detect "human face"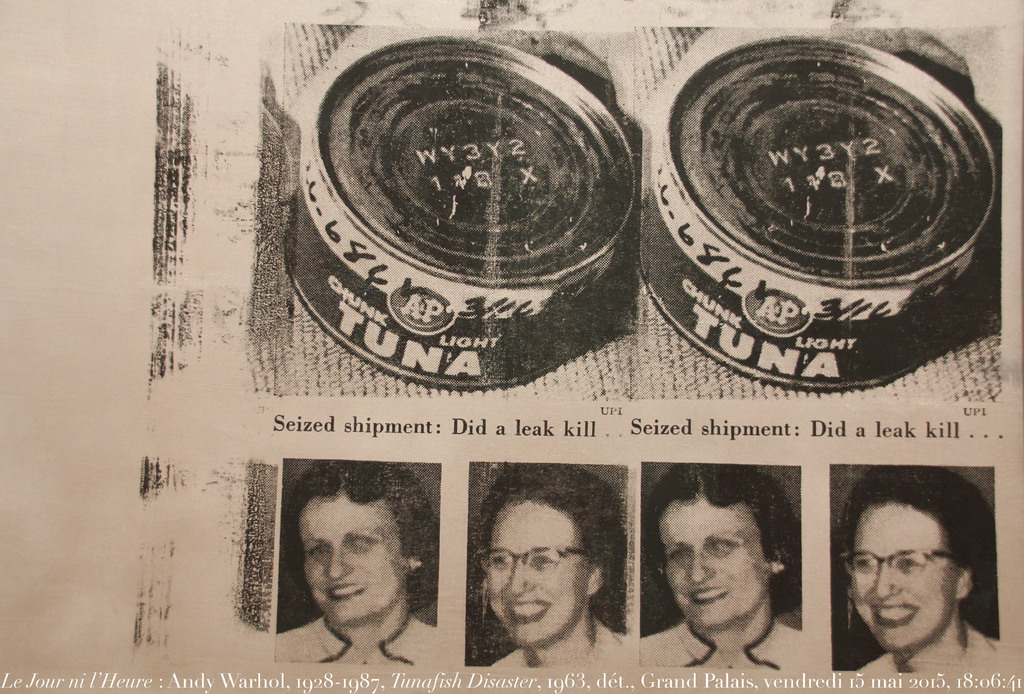
[660, 493, 773, 627]
